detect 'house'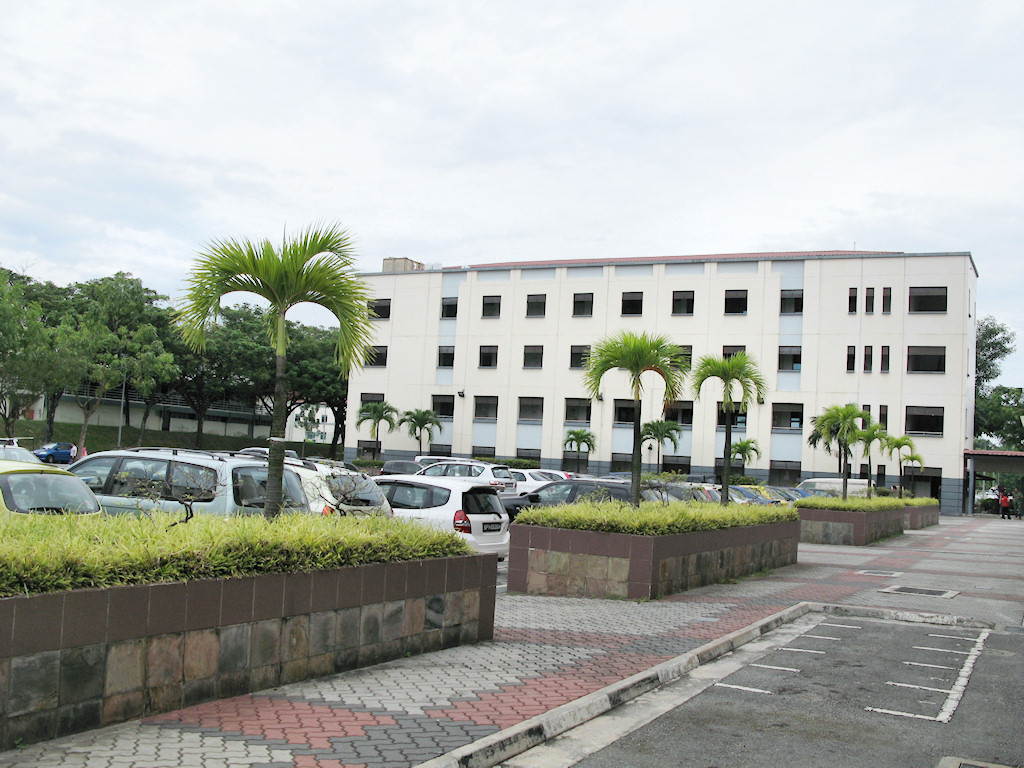
box(362, 248, 988, 504)
